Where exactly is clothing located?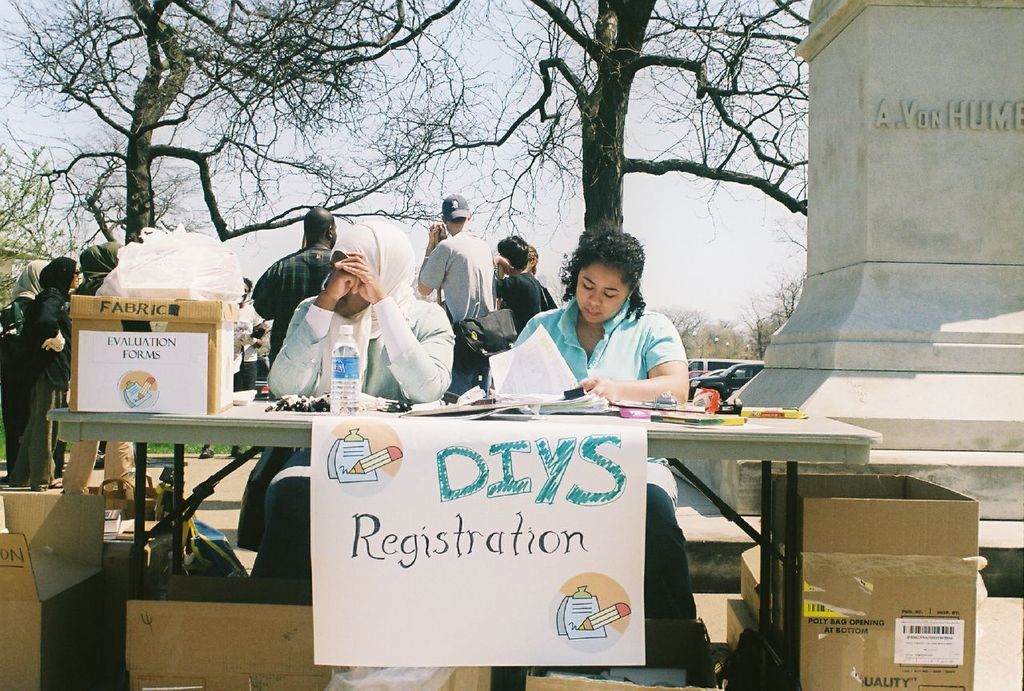
Its bounding box is select_region(500, 278, 717, 400).
